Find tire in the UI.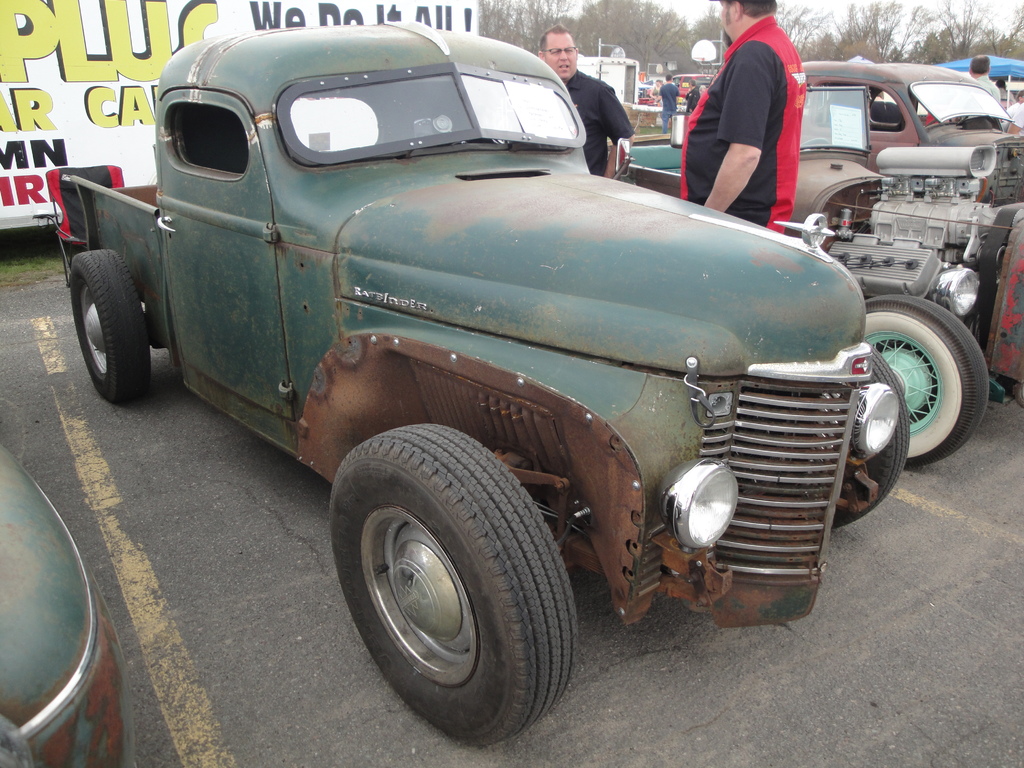
UI element at Rect(325, 425, 569, 728).
